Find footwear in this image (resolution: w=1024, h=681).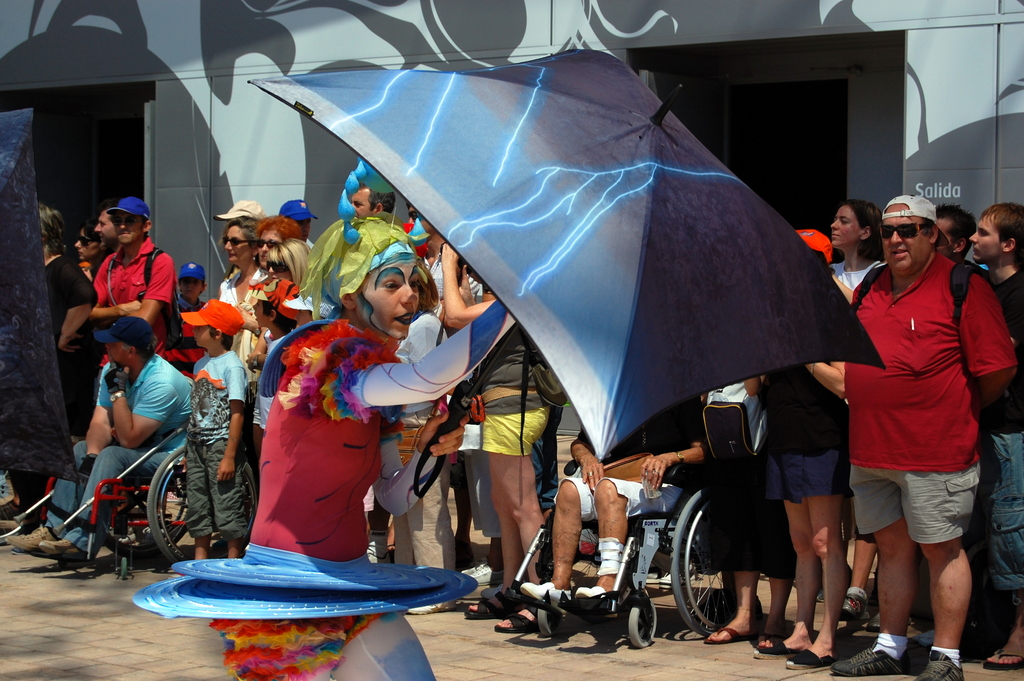
select_region(830, 645, 919, 680).
